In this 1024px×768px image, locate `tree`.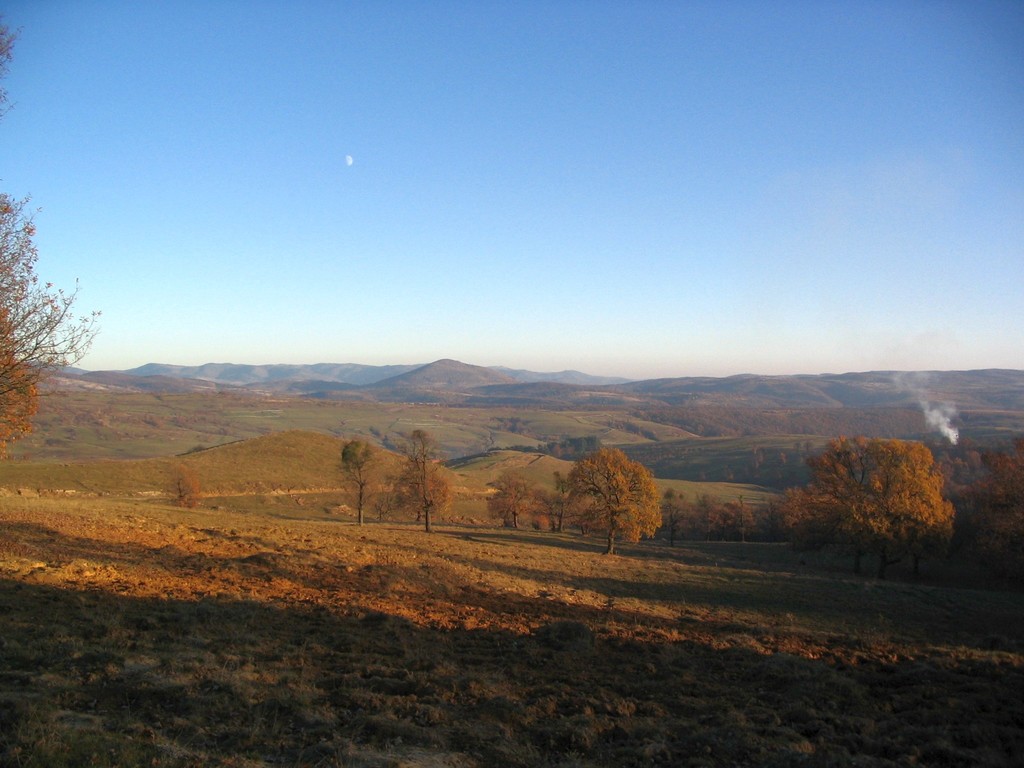
Bounding box: l=674, t=486, r=773, b=545.
